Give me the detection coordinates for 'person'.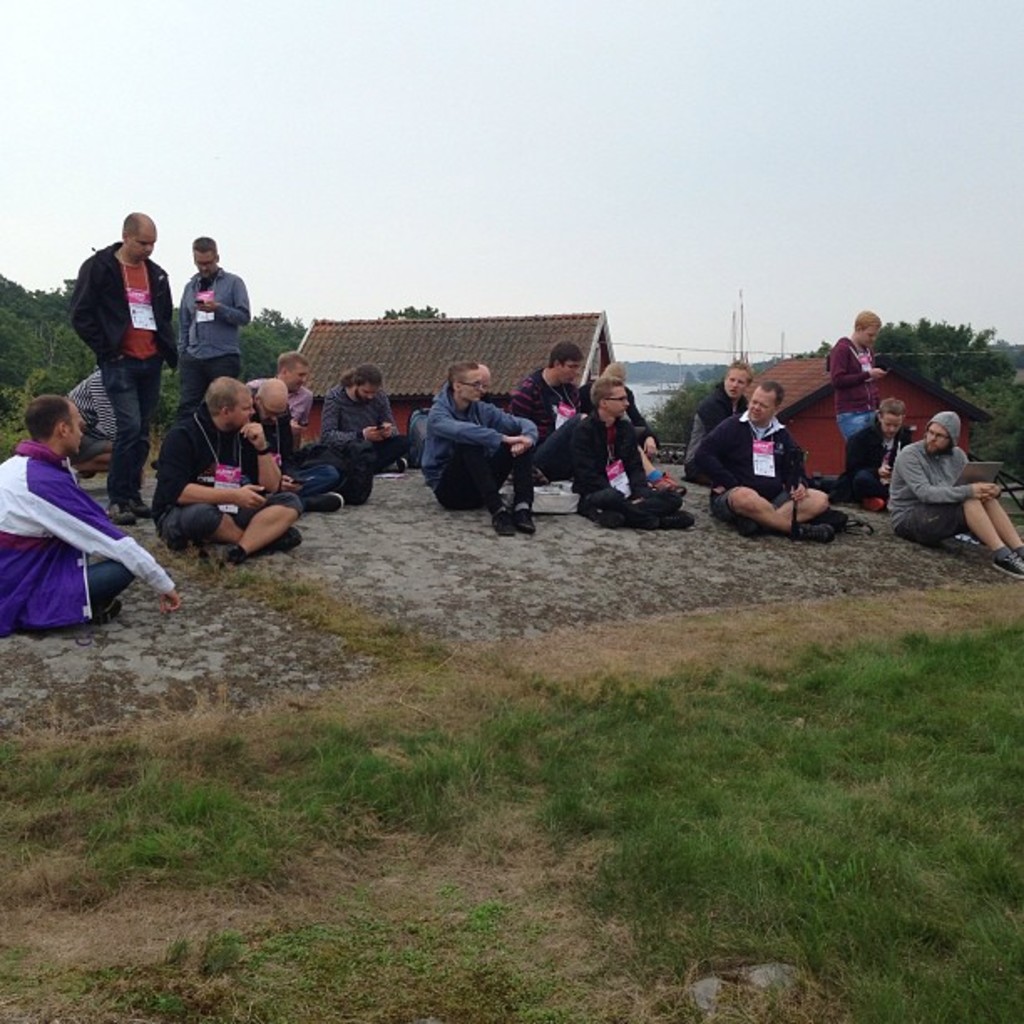
149, 373, 313, 574.
